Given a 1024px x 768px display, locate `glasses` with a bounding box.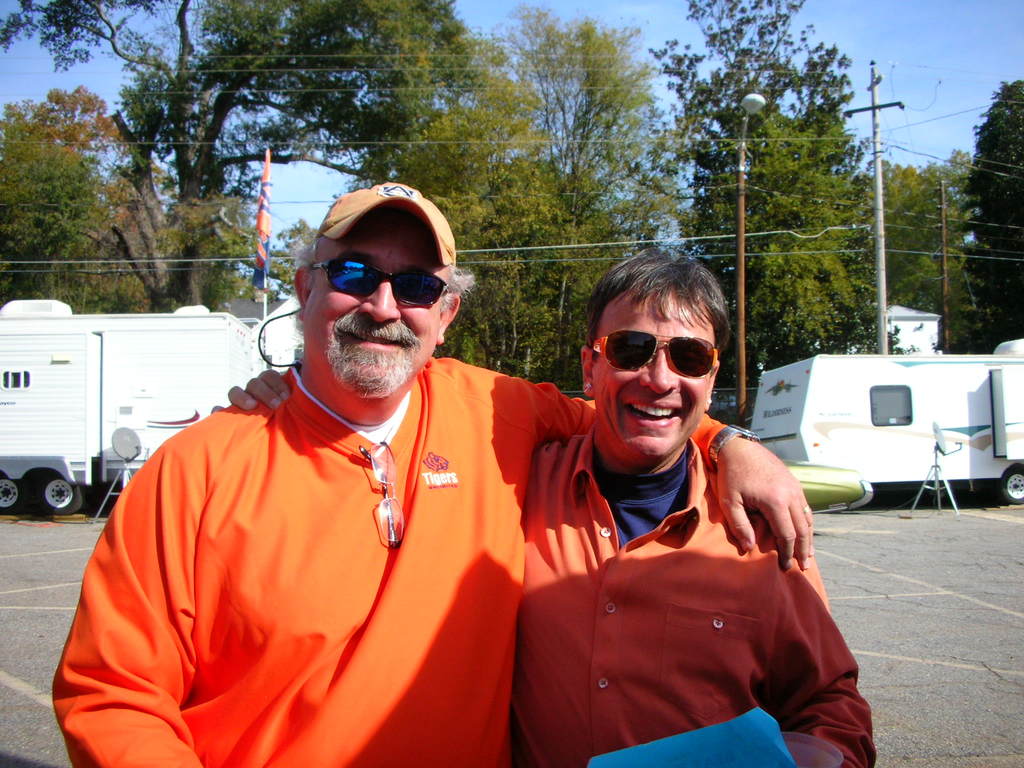
Located: locate(311, 253, 456, 309).
